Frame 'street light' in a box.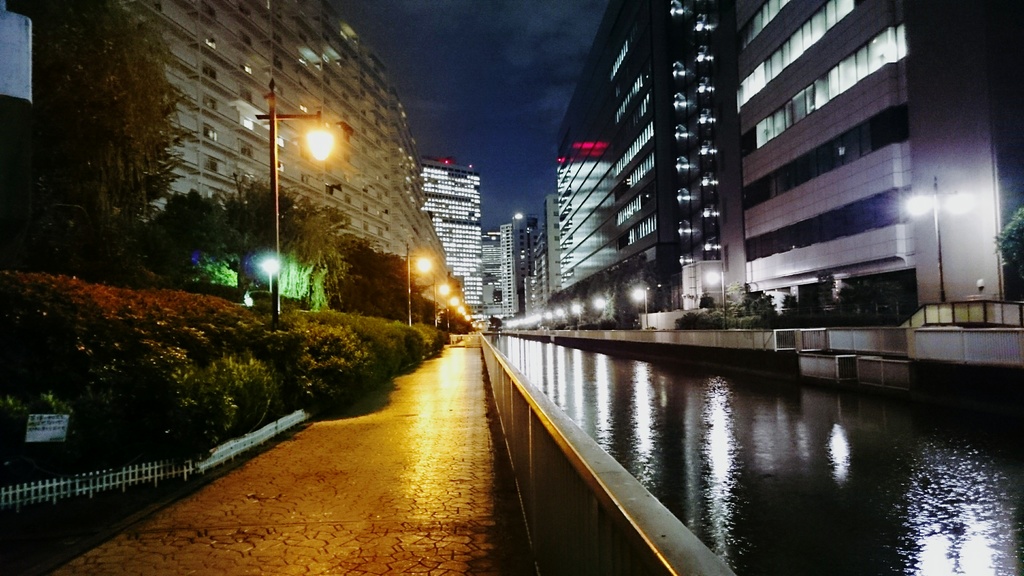
x1=570, y1=304, x2=585, y2=330.
